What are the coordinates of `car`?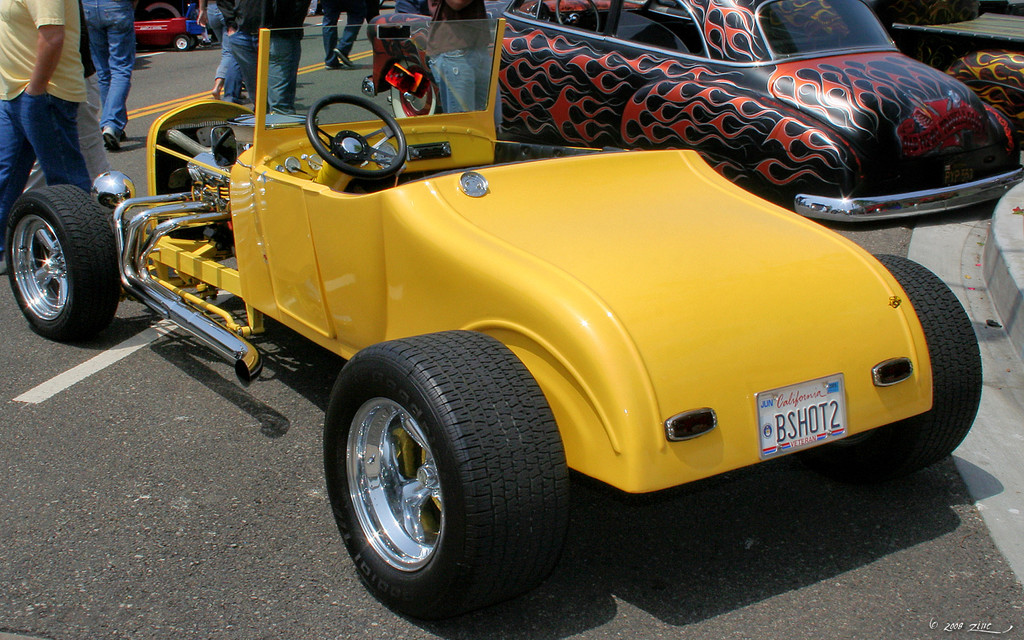
107:10:989:621.
